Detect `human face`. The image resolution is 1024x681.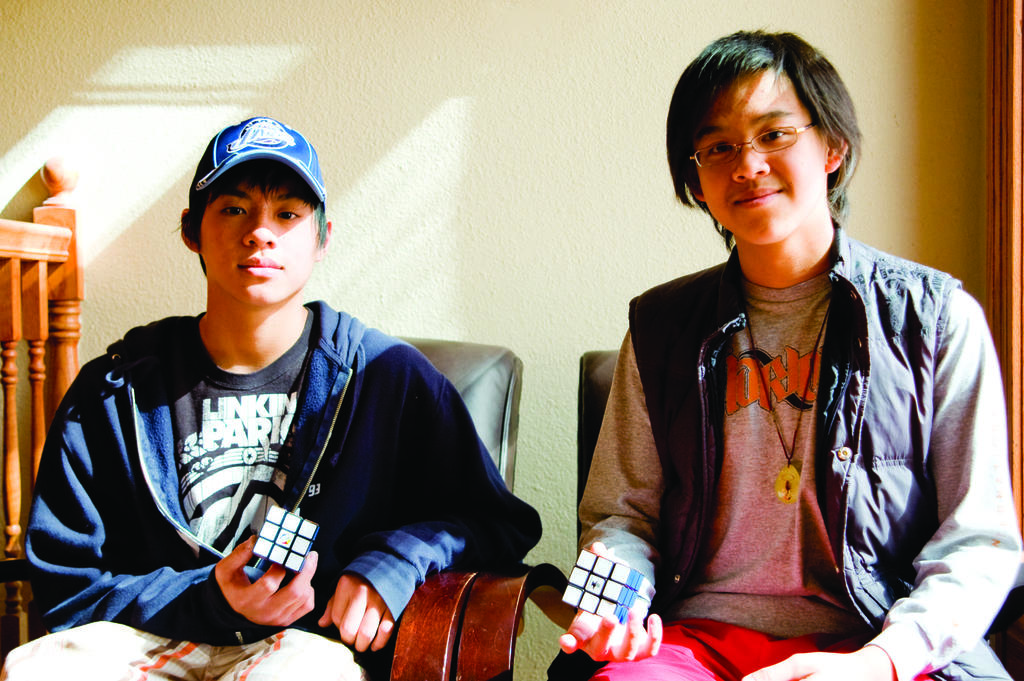
region(198, 183, 317, 302).
